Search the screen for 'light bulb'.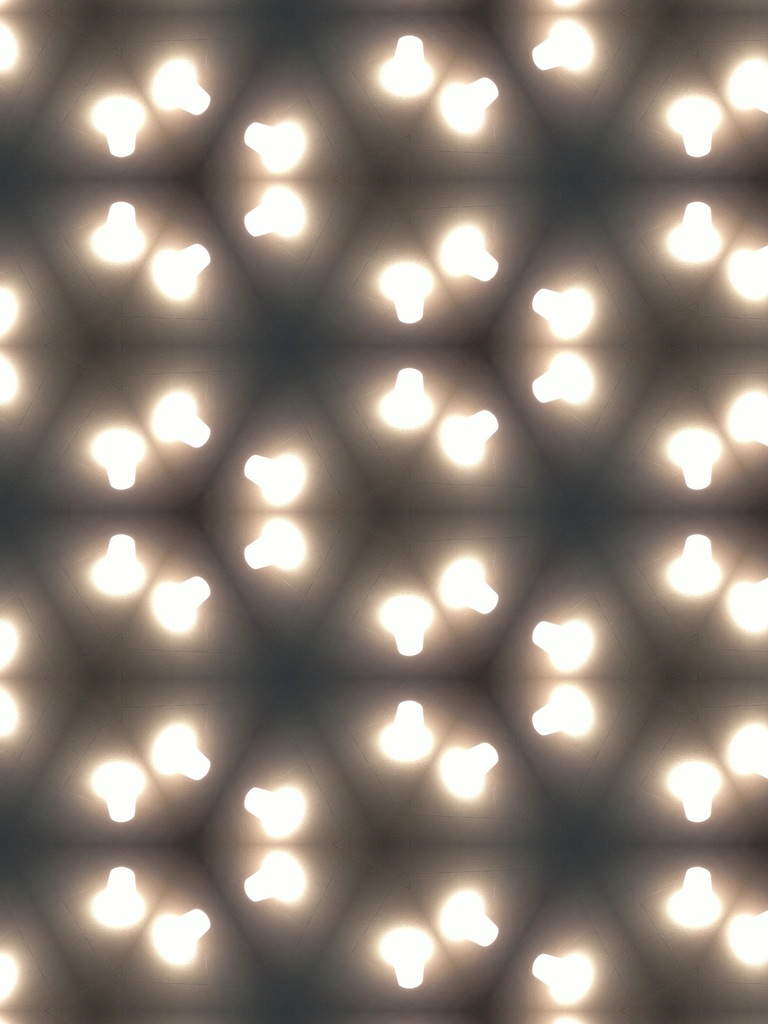
Found at rect(92, 202, 156, 263).
